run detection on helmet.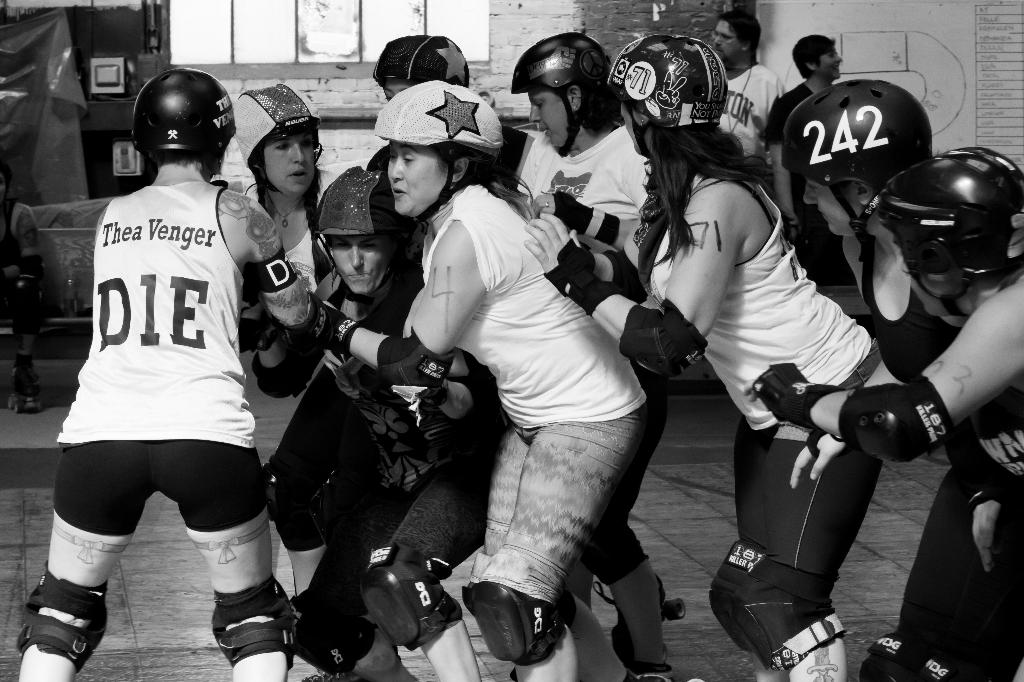
Result: x1=313, y1=163, x2=411, y2=293.
